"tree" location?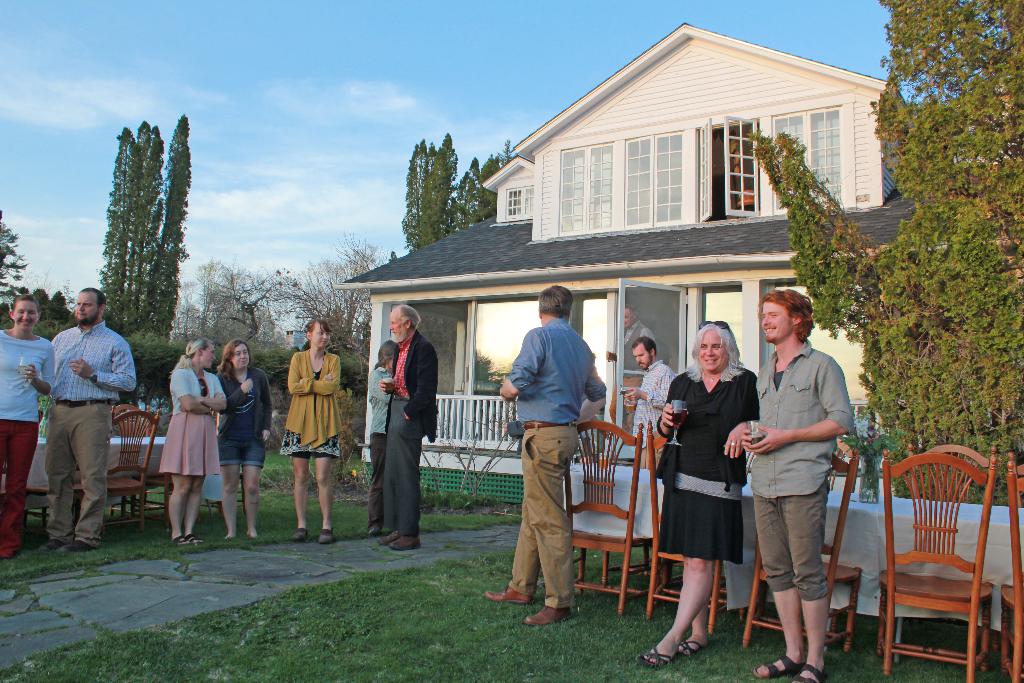
select_region(744, 0, 1023, 501)
